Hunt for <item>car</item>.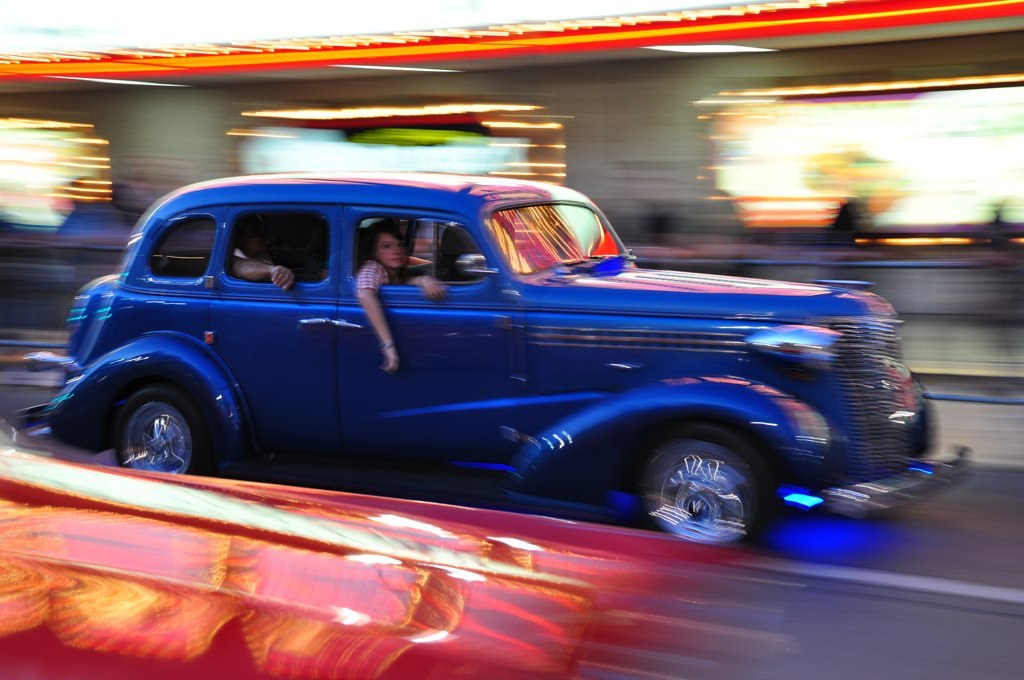
Hunted down at 16/156/976/547.
